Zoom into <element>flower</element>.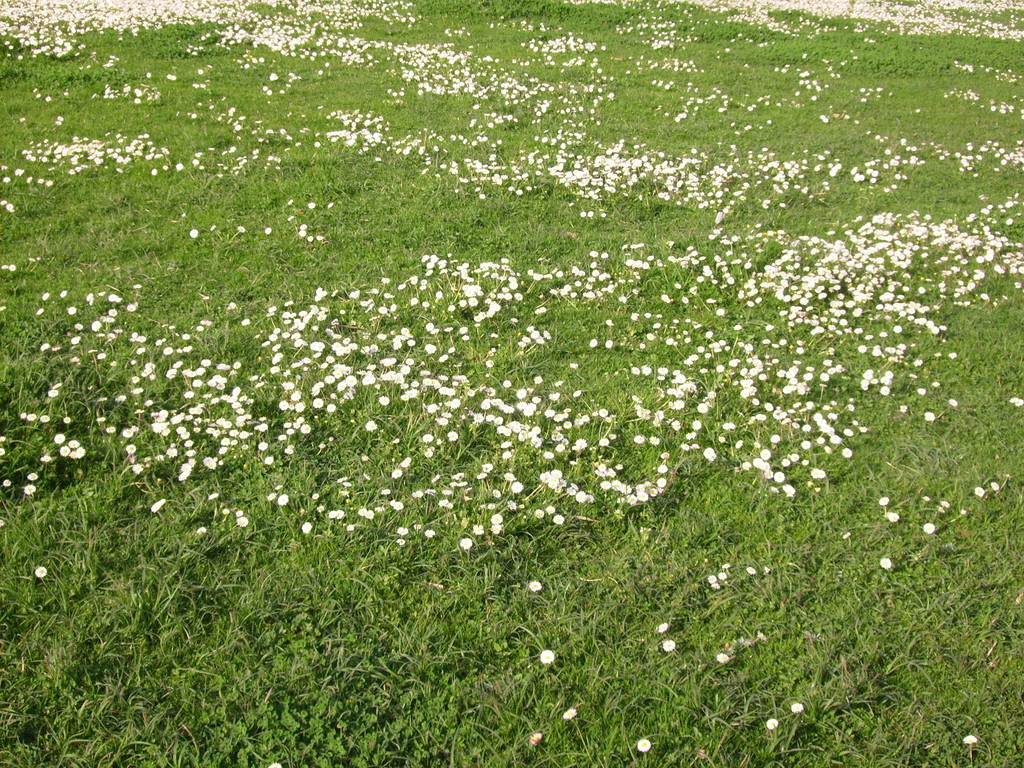
Zoom target: [left=789, top=700, right=804, bottom=714].
